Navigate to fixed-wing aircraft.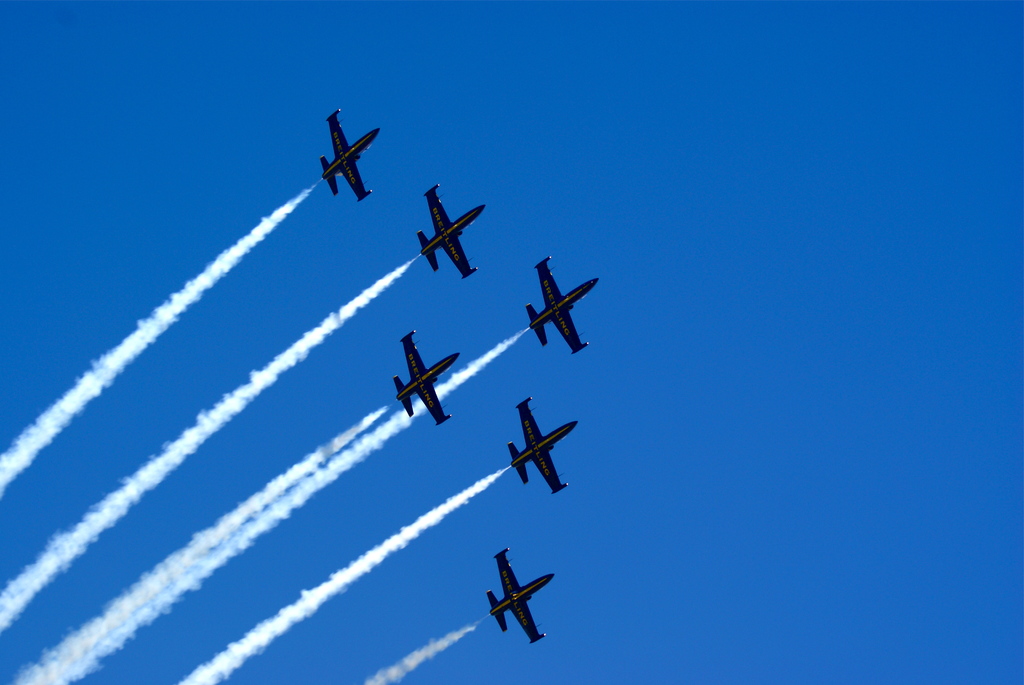
Navigation target: x1=394 y1=329 x2=461 y2=429.
